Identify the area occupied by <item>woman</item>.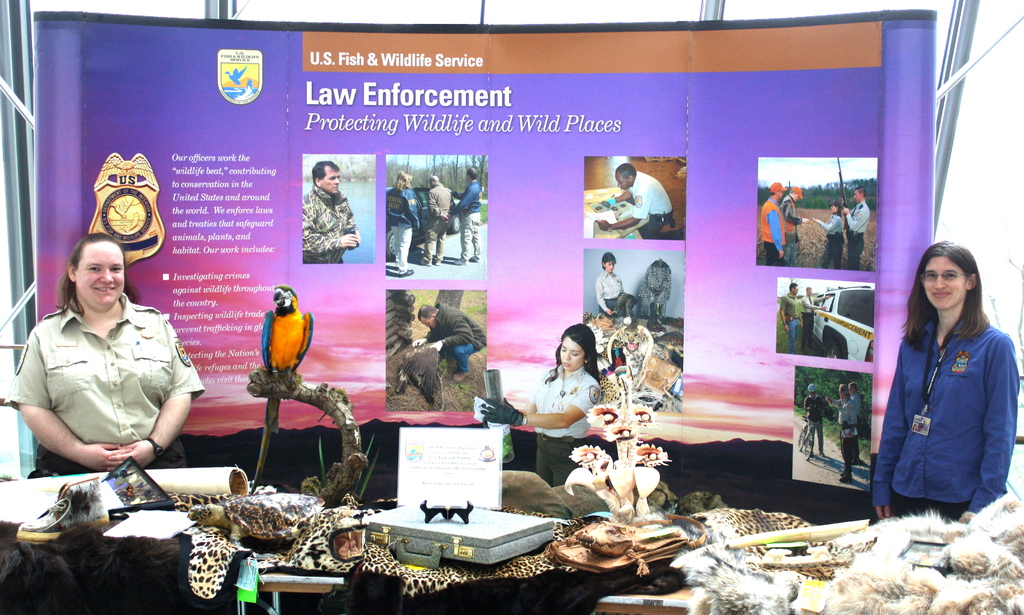
Area: <bbox>877, 220, 1017, 545</bbox>.
